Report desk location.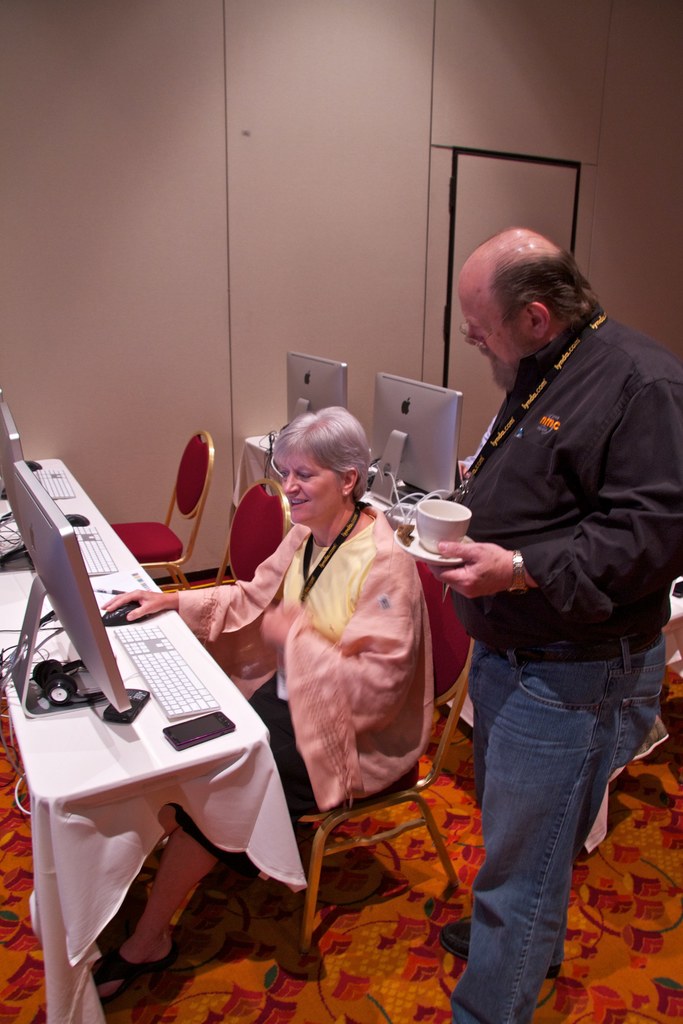
Report: region(0, 460, 309, 1018).
